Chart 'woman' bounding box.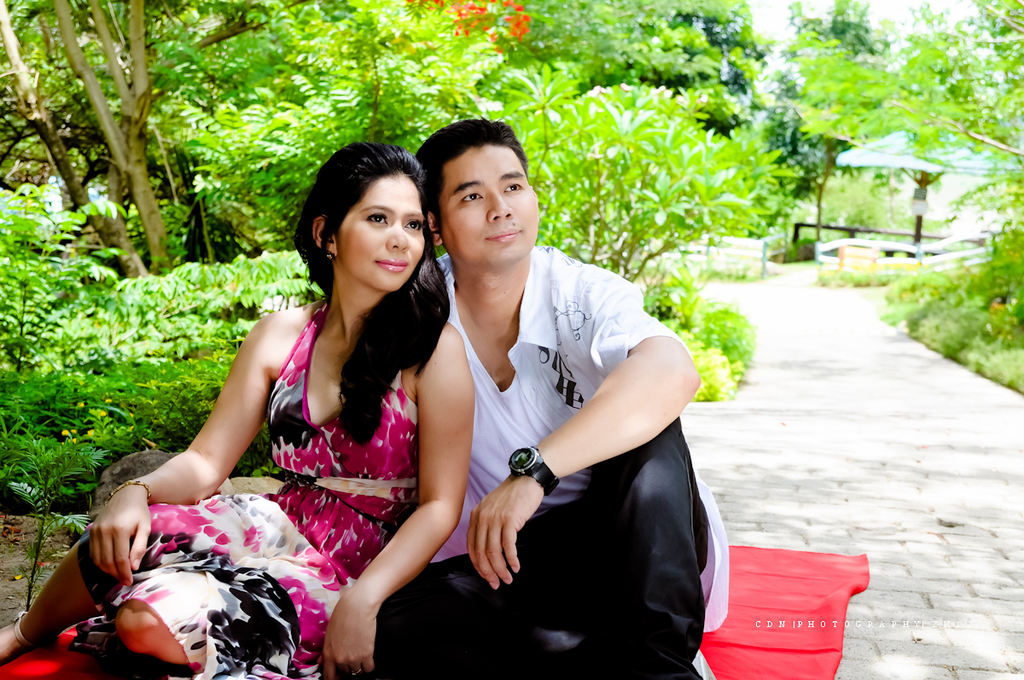
Charted: x1=0 y1=137 x2=486 y2=679.
